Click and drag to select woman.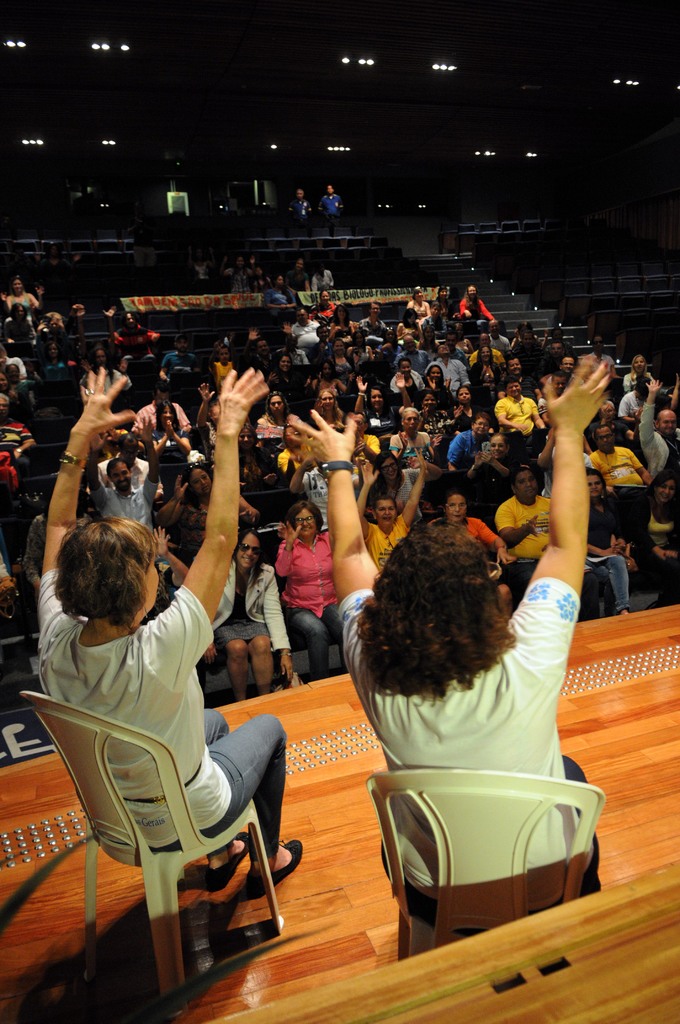
Selection: bbox(263, 499, 348, 687).
